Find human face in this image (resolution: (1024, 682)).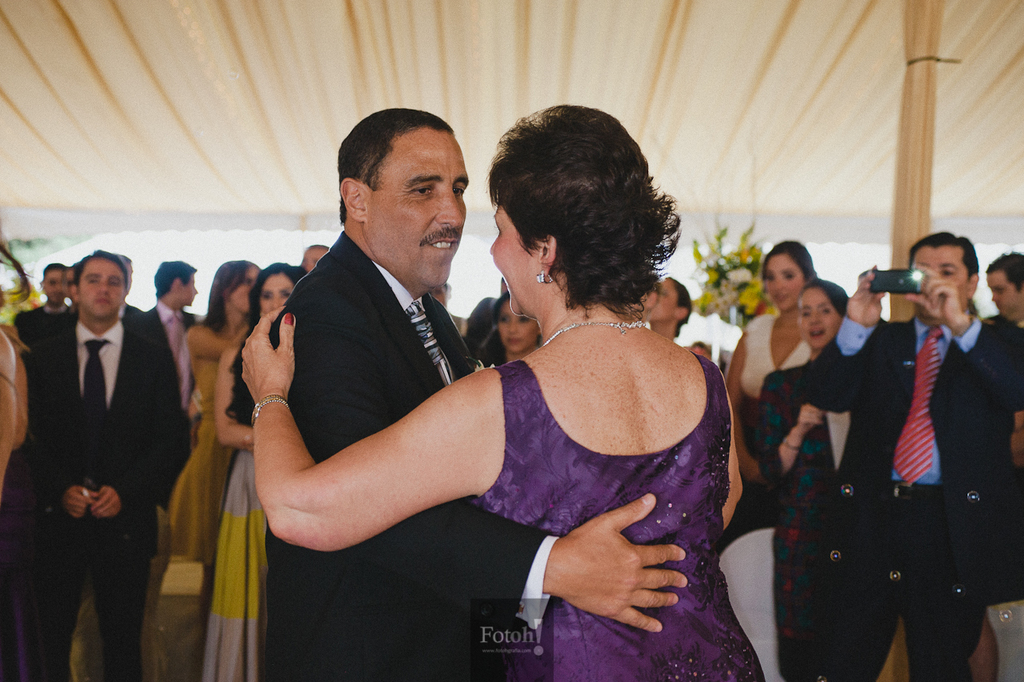
pyautogui.locateOnScreen(179, 271, 199, 308).
